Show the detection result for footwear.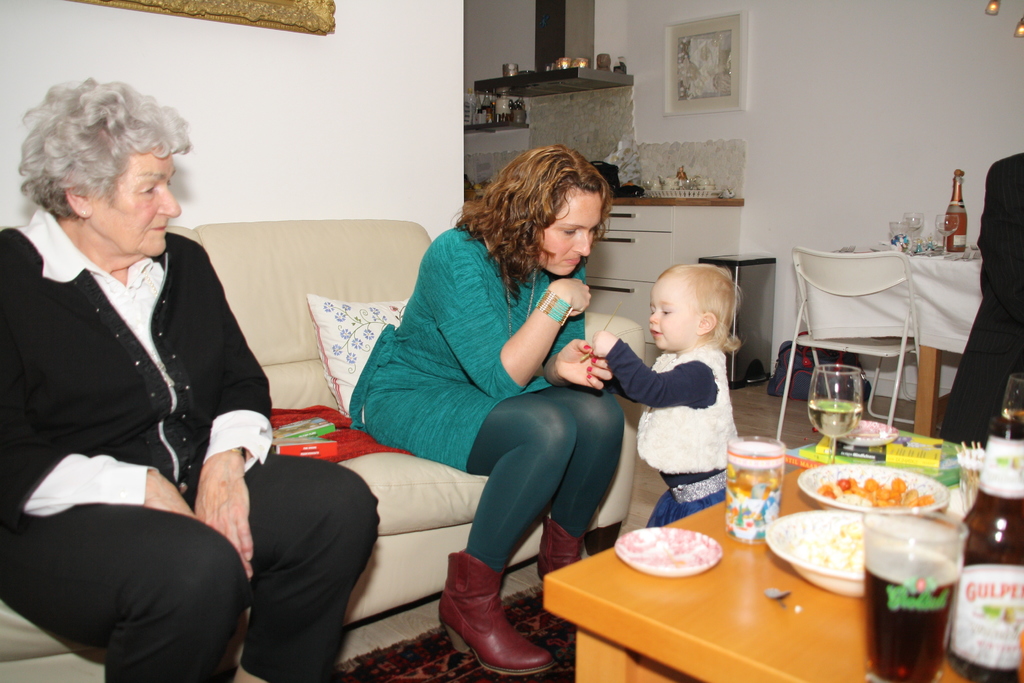
crop(538, 509, 580, 616).
